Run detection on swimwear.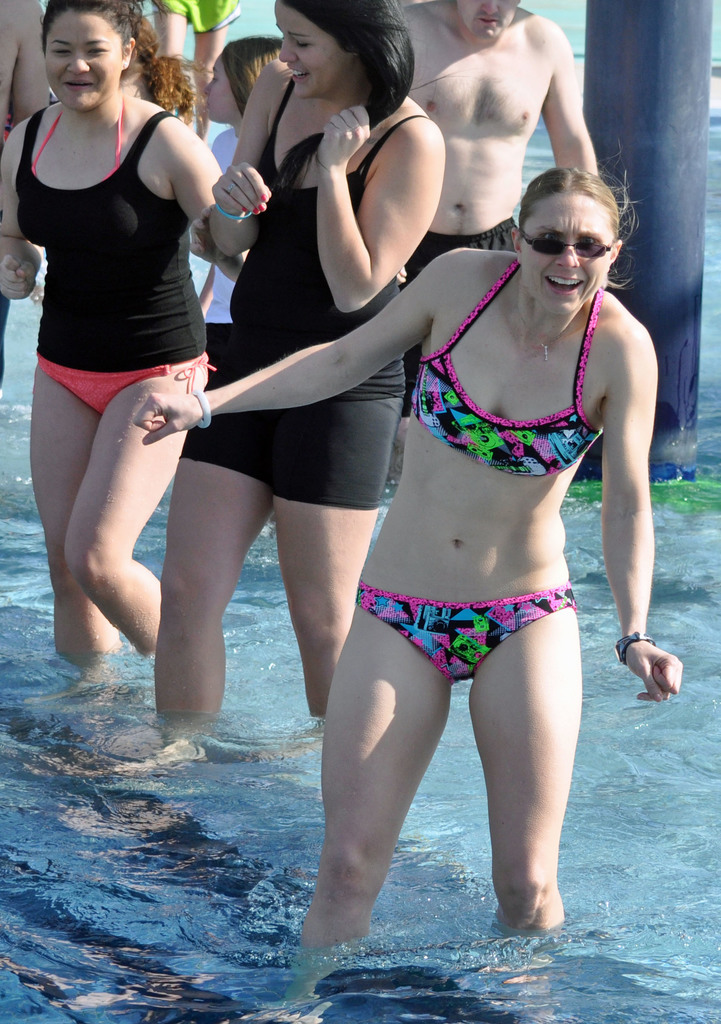
Result: rect(359, 584, 573, 676).
